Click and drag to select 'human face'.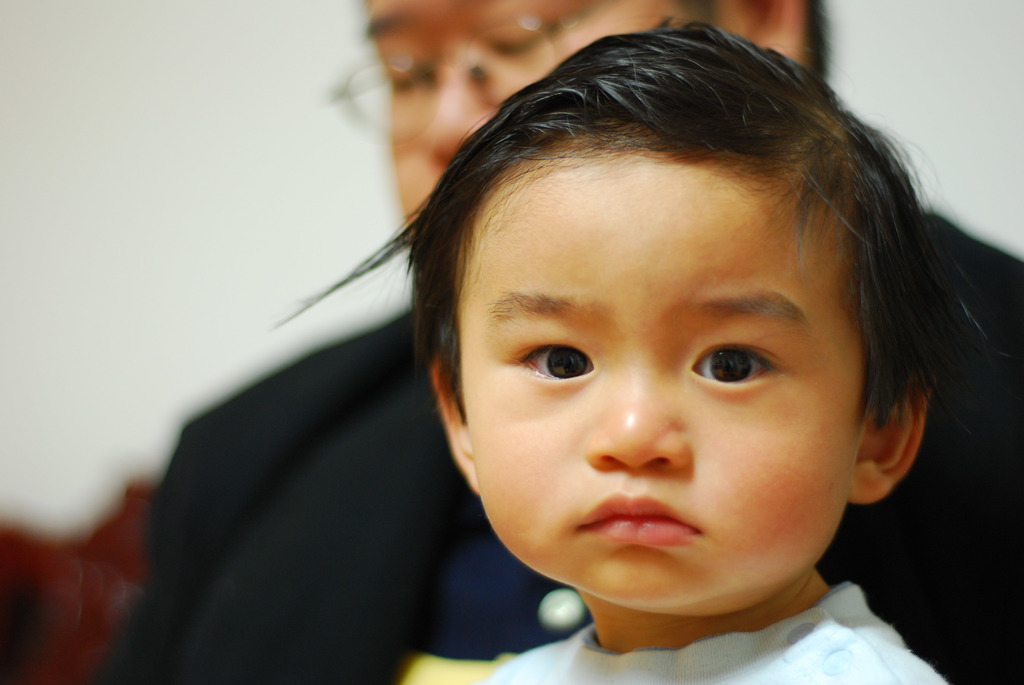
Selection: 364,1,721,227.
